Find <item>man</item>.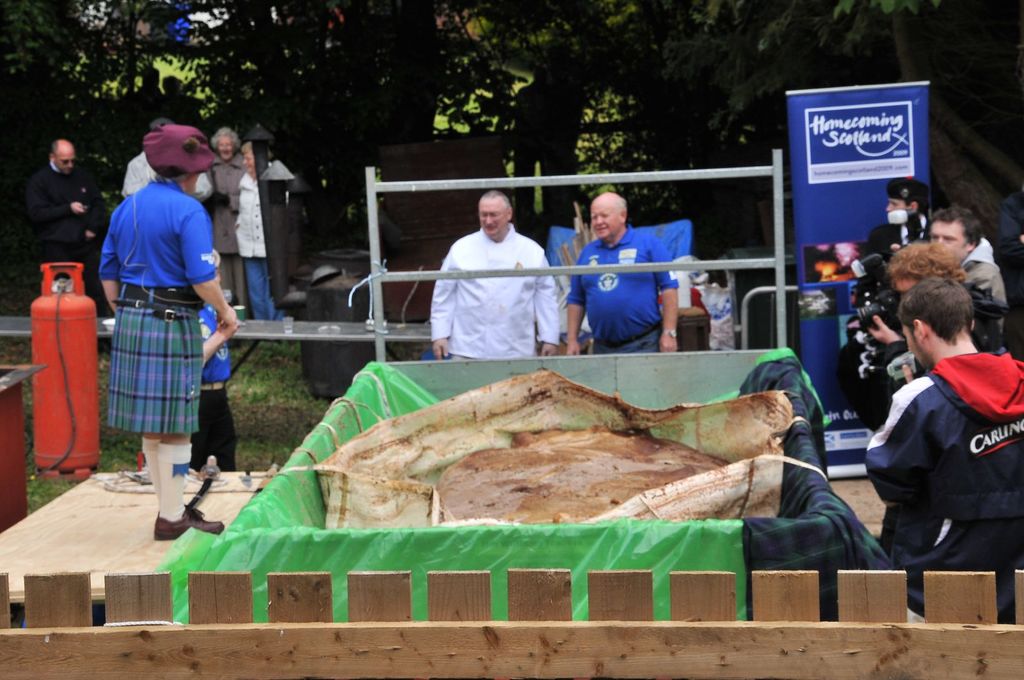
bbox(426, 186, 564, 366).
